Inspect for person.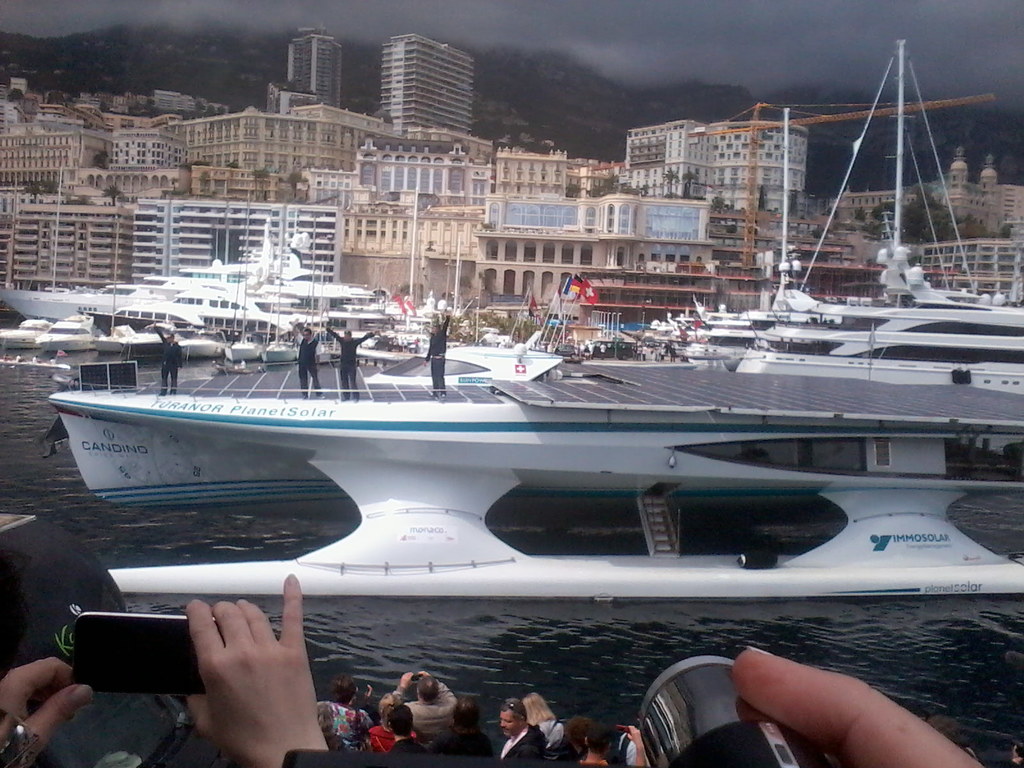
Inspection: (x1=49, y1=356, x2=61, y2=366).
